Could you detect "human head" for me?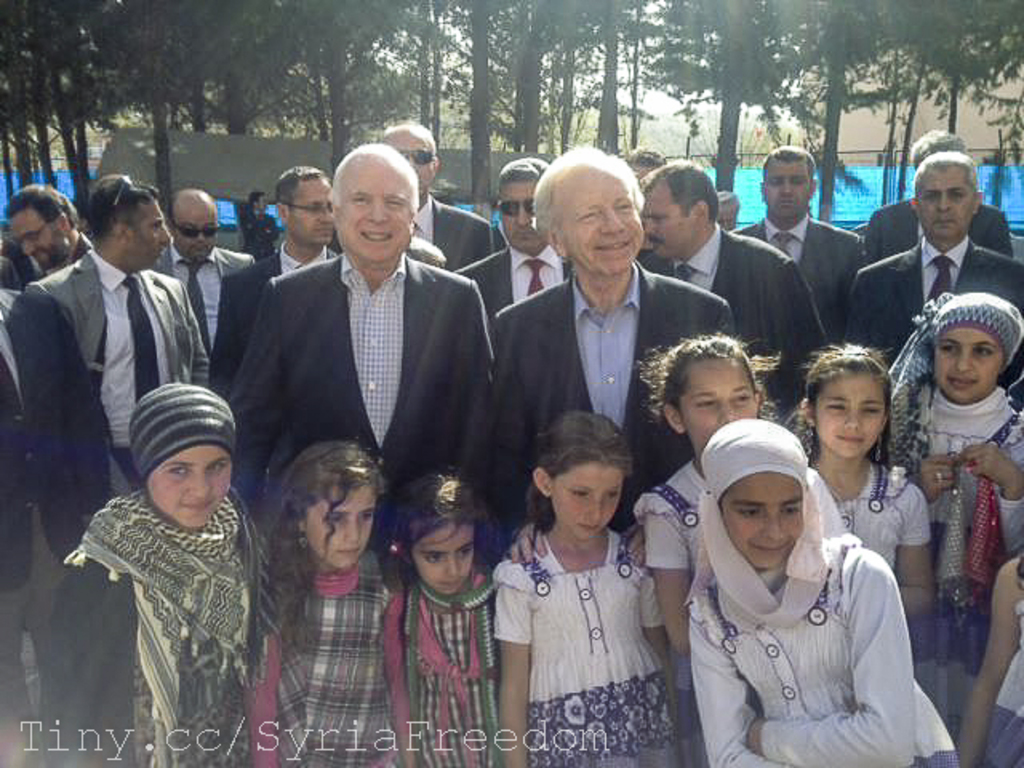
Detection result: select_region(272, 162, 330, 245).
